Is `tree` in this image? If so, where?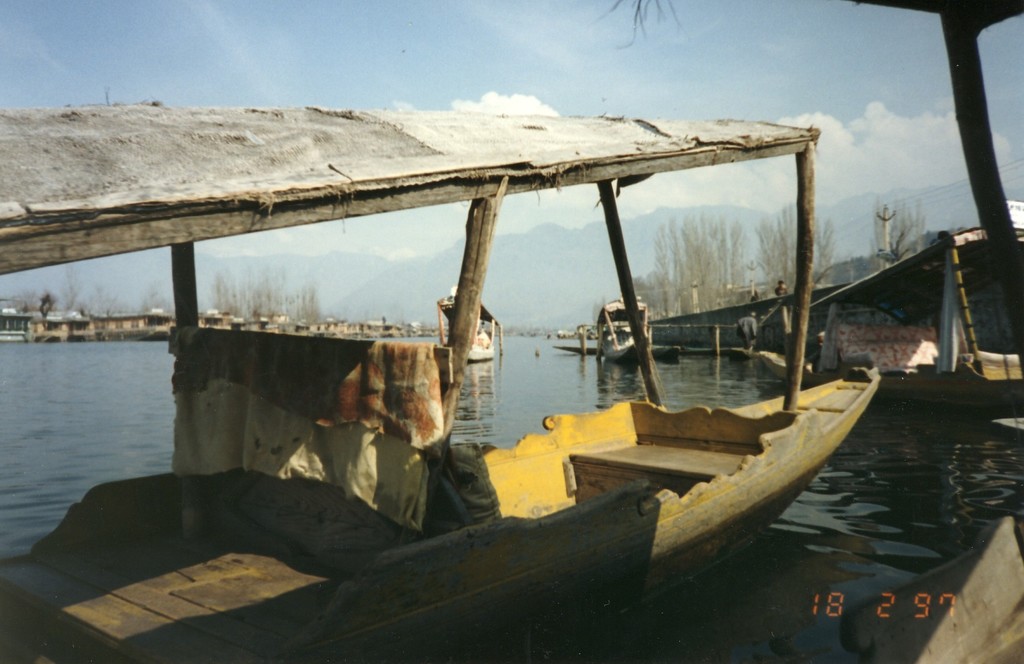
Yes, at bbox=[745, 196, 837, 297].
